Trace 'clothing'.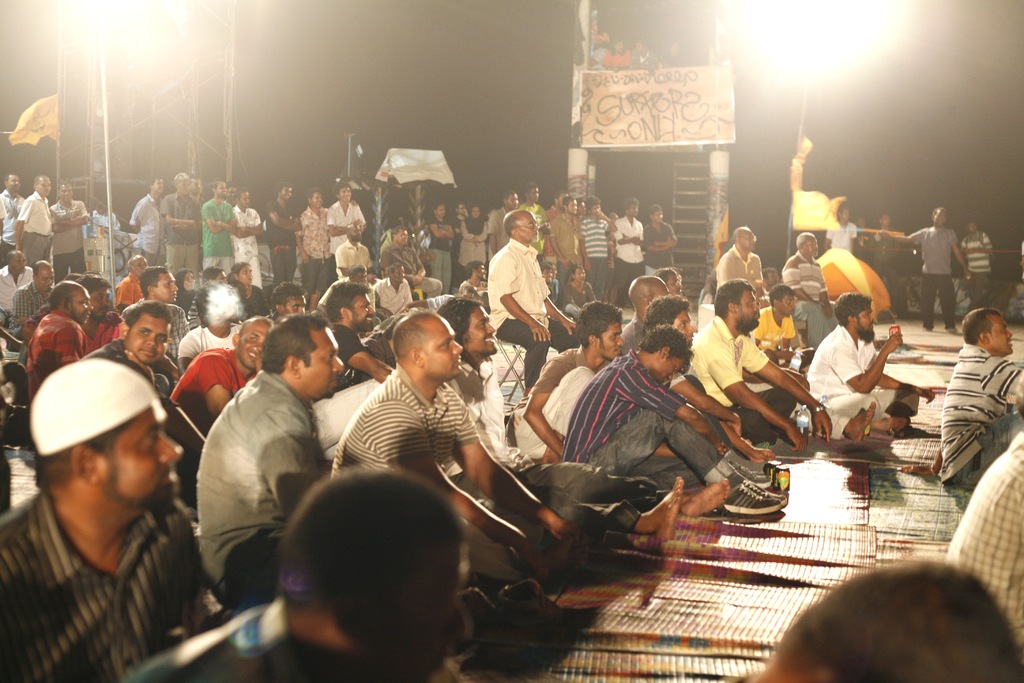
Traced to (x1=228, y1=210, x2=261, y2=286).
